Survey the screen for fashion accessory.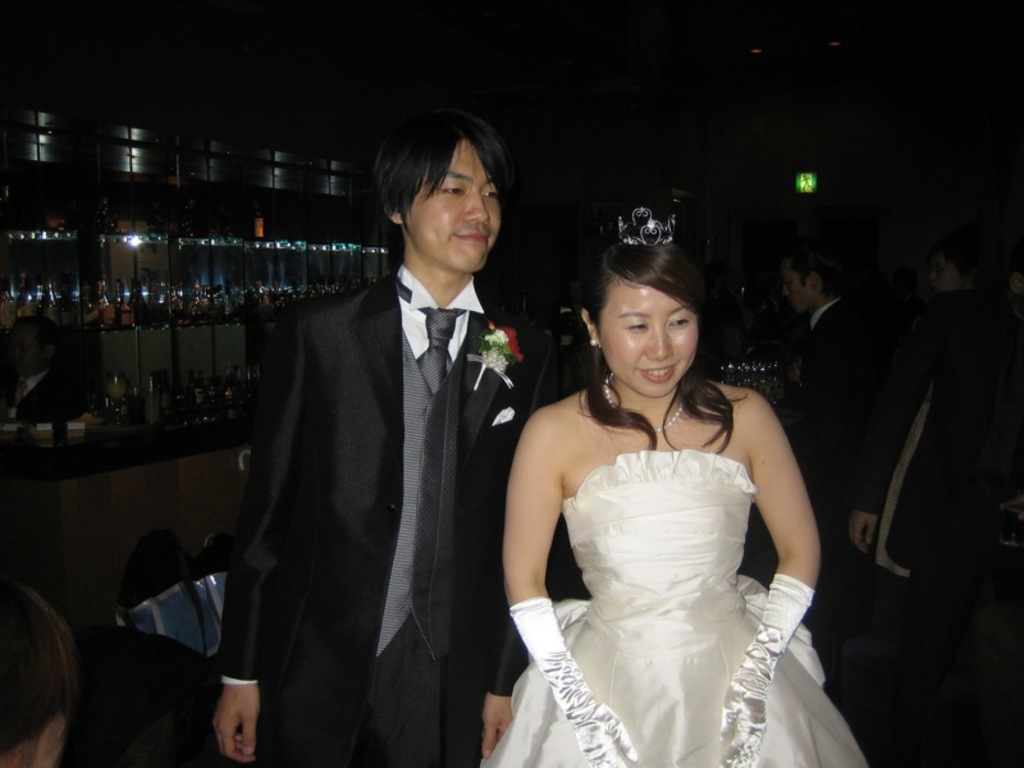
Survey found: [604,371,684,435].
